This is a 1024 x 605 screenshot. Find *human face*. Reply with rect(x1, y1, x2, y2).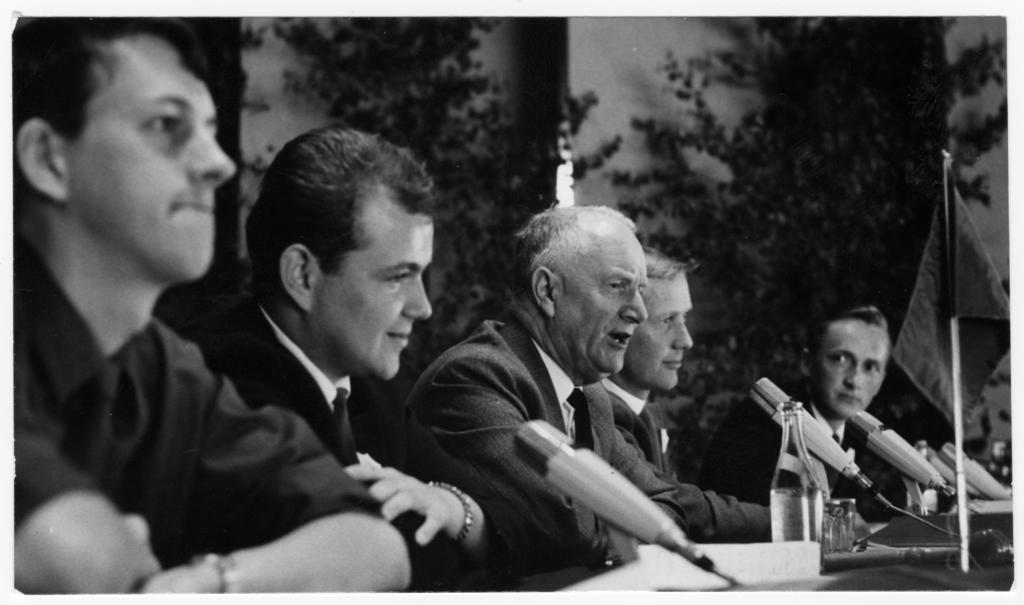
rect(327, 197, 433, 379).
